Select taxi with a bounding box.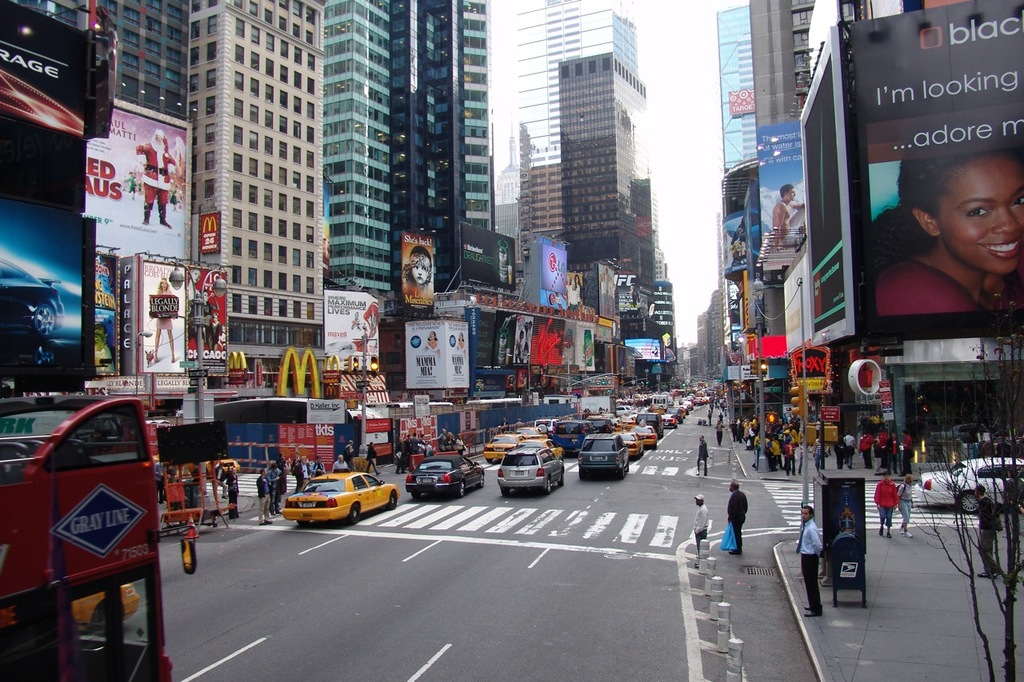
(x1=153, y1=453, x2=238, y2=481).
